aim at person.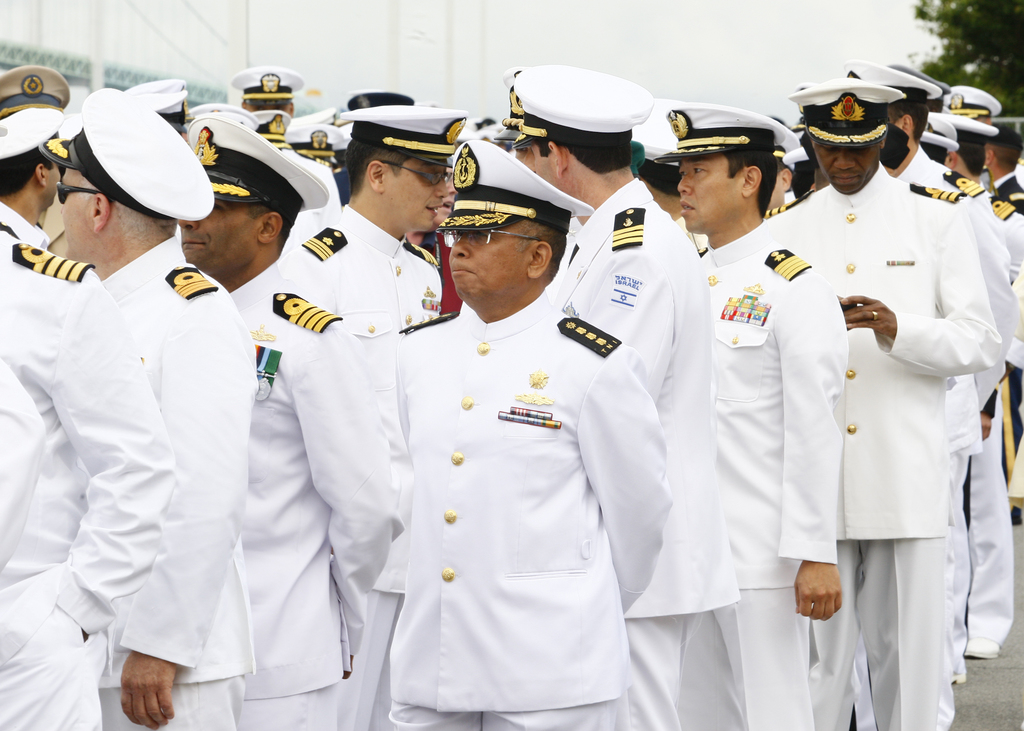
Aimed at box(0, 65, 73, 261).
